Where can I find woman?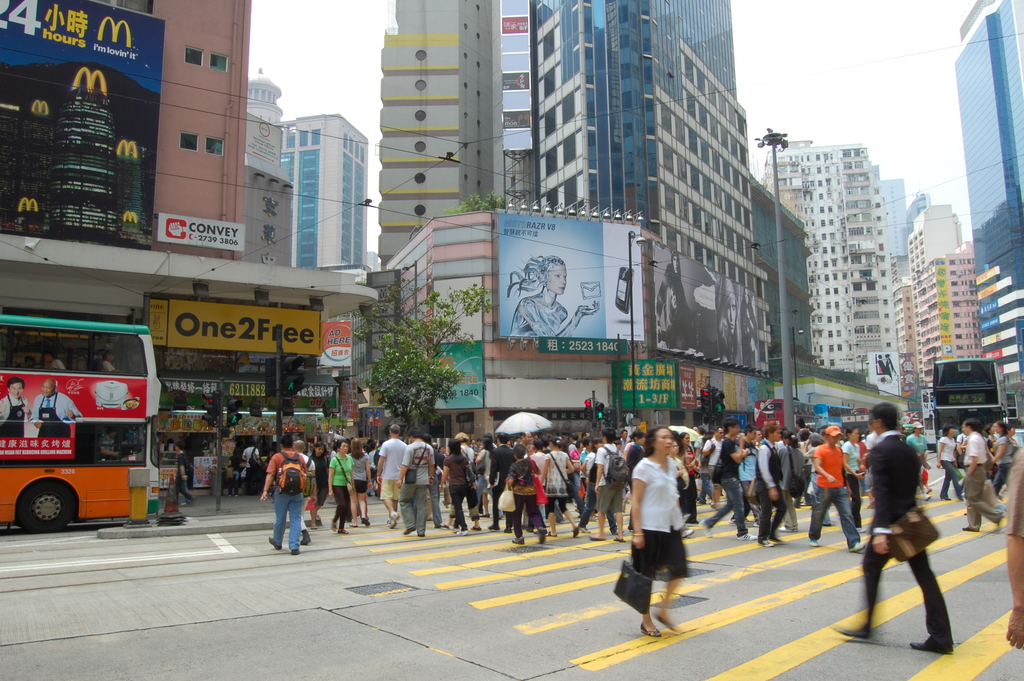
You can find it at Rect(935, 426, 961, 504).
